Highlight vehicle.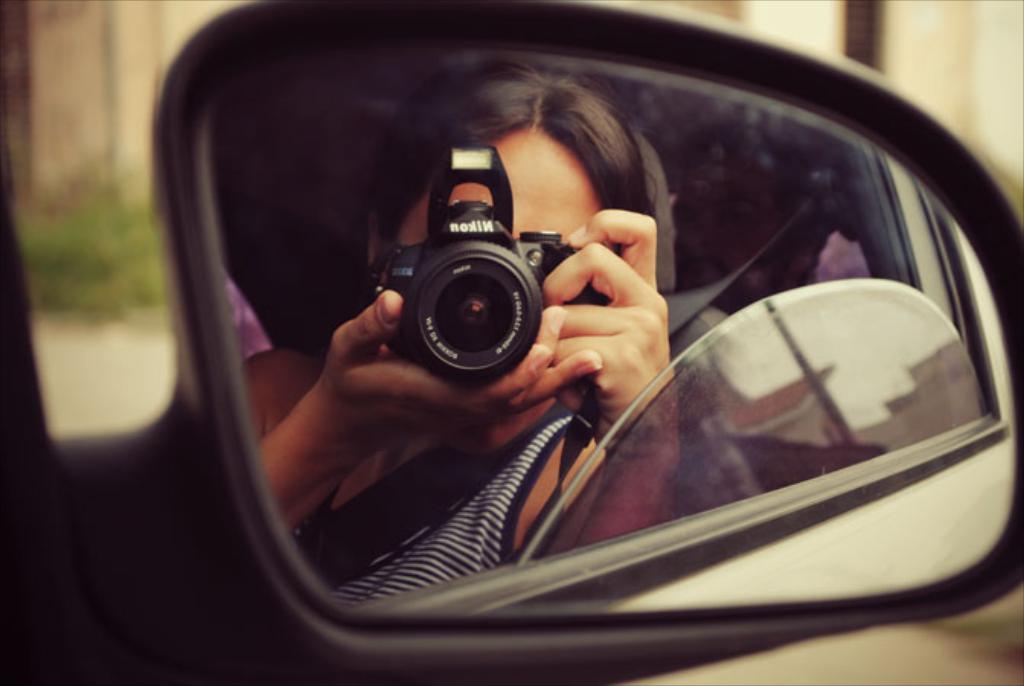
Highlighted region: bbox=(0, 0, 1022, 684).
